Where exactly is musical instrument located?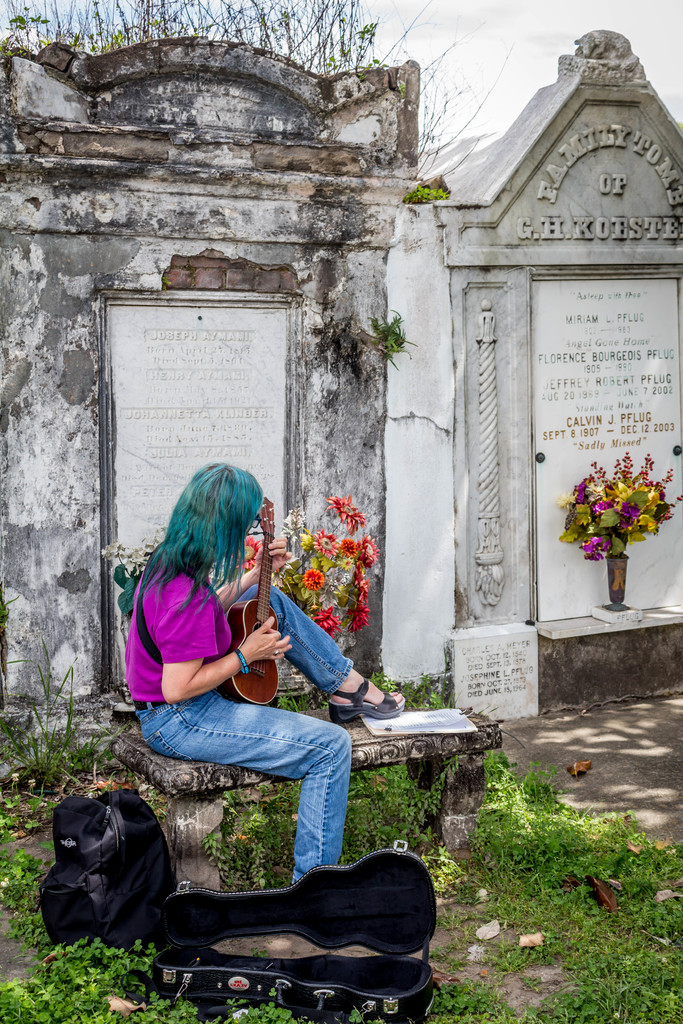
Its bounding box is (218,493,281,706).
